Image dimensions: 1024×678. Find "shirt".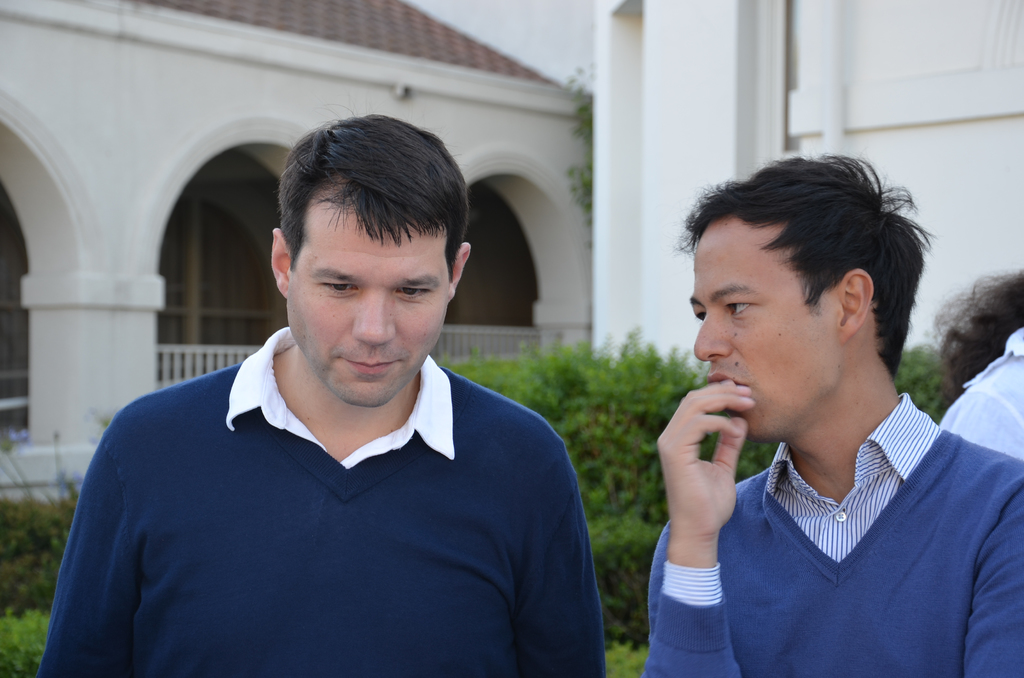
rect(630, 344, 1020, 675).
